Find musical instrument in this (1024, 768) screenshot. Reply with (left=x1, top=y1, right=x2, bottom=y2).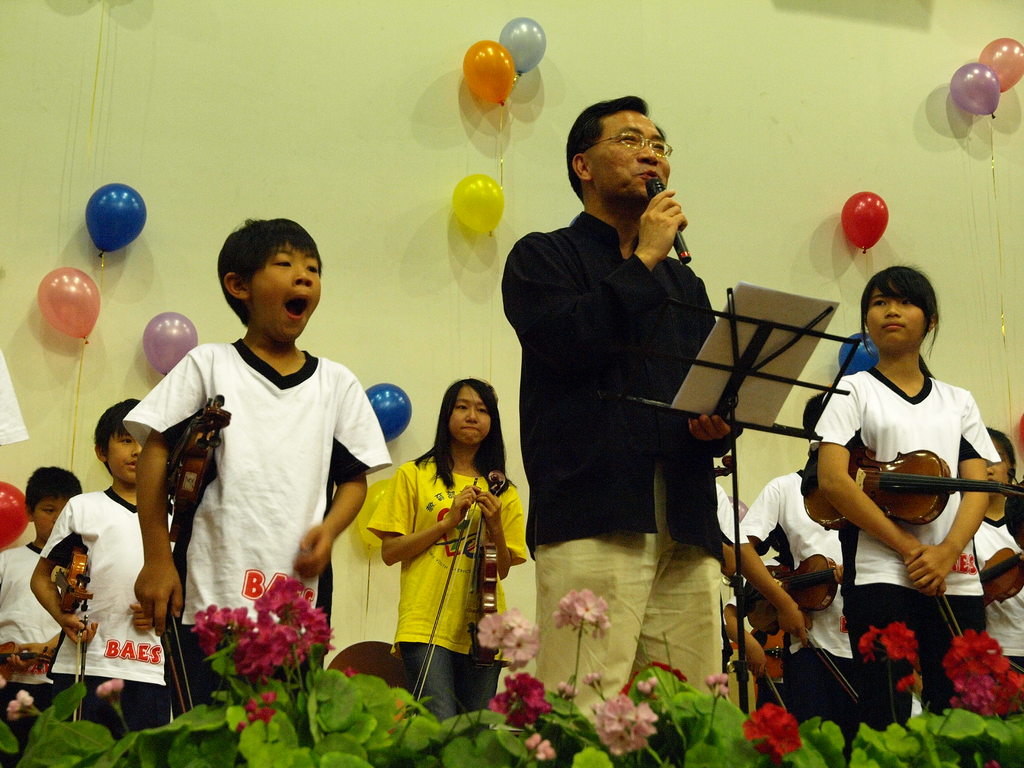
(left=0, top=638, right=54, bottom=678).
